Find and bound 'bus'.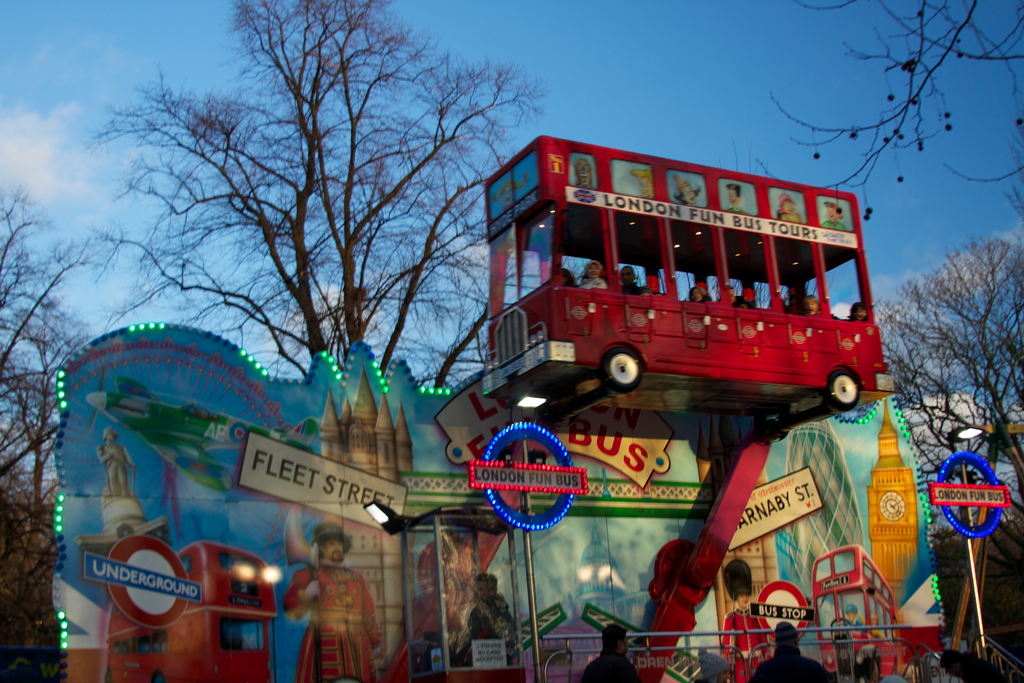
Bound: <box>106,541,276,682</box>.
